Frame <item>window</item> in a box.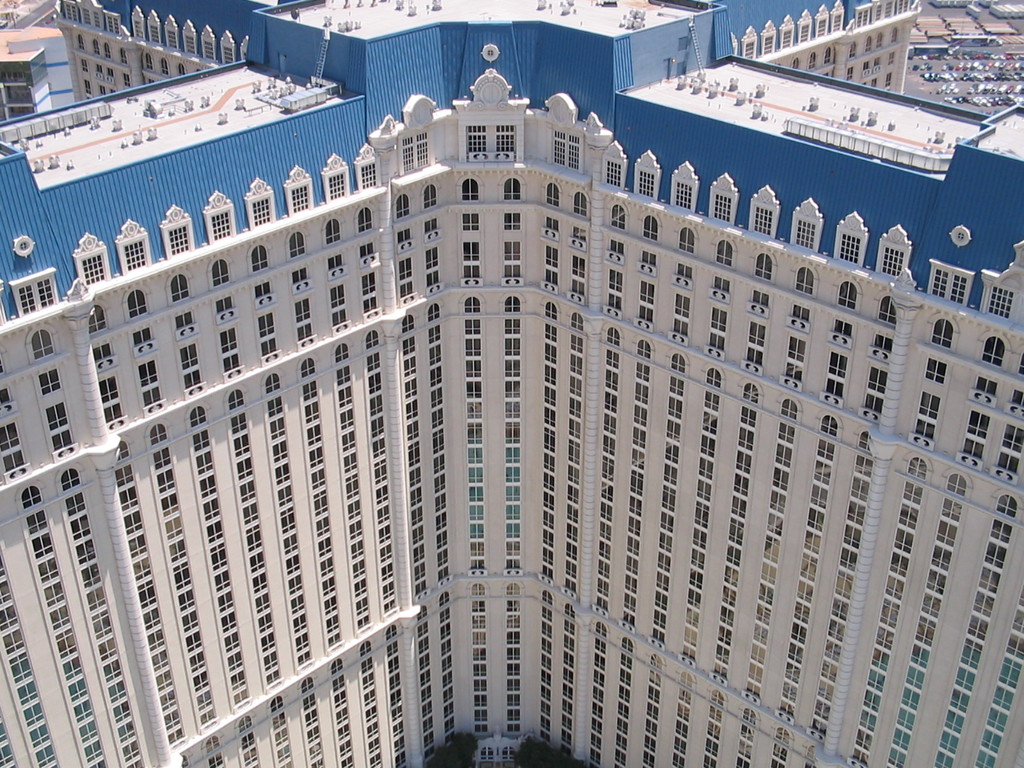
bbox(504, 647, 520, 662).
